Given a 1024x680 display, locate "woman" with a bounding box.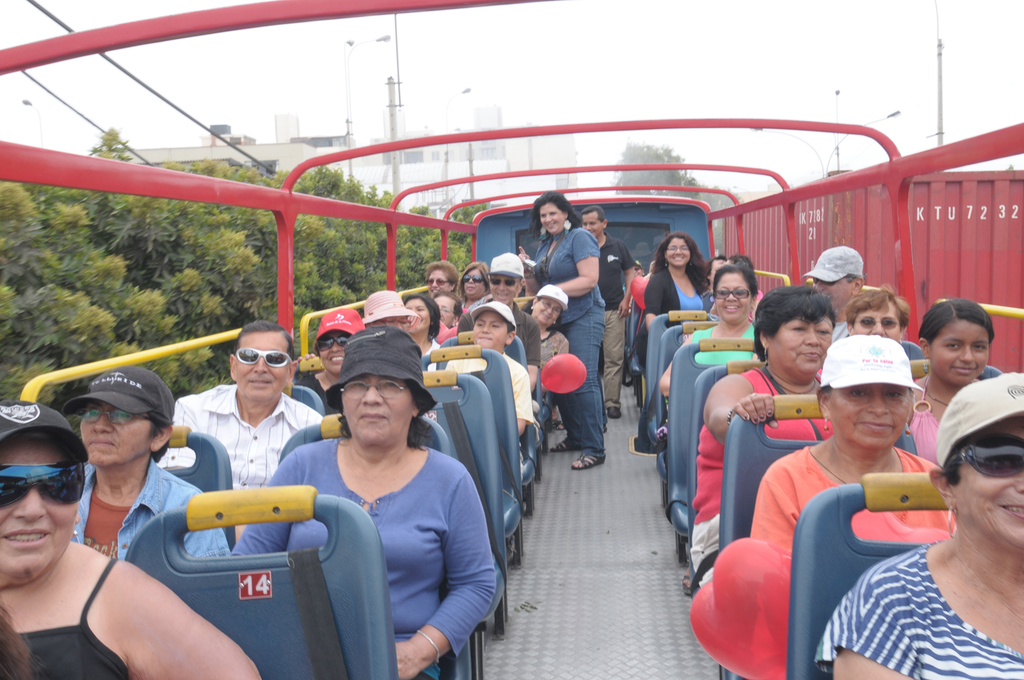
Located: (842, 285, 908, 334).
